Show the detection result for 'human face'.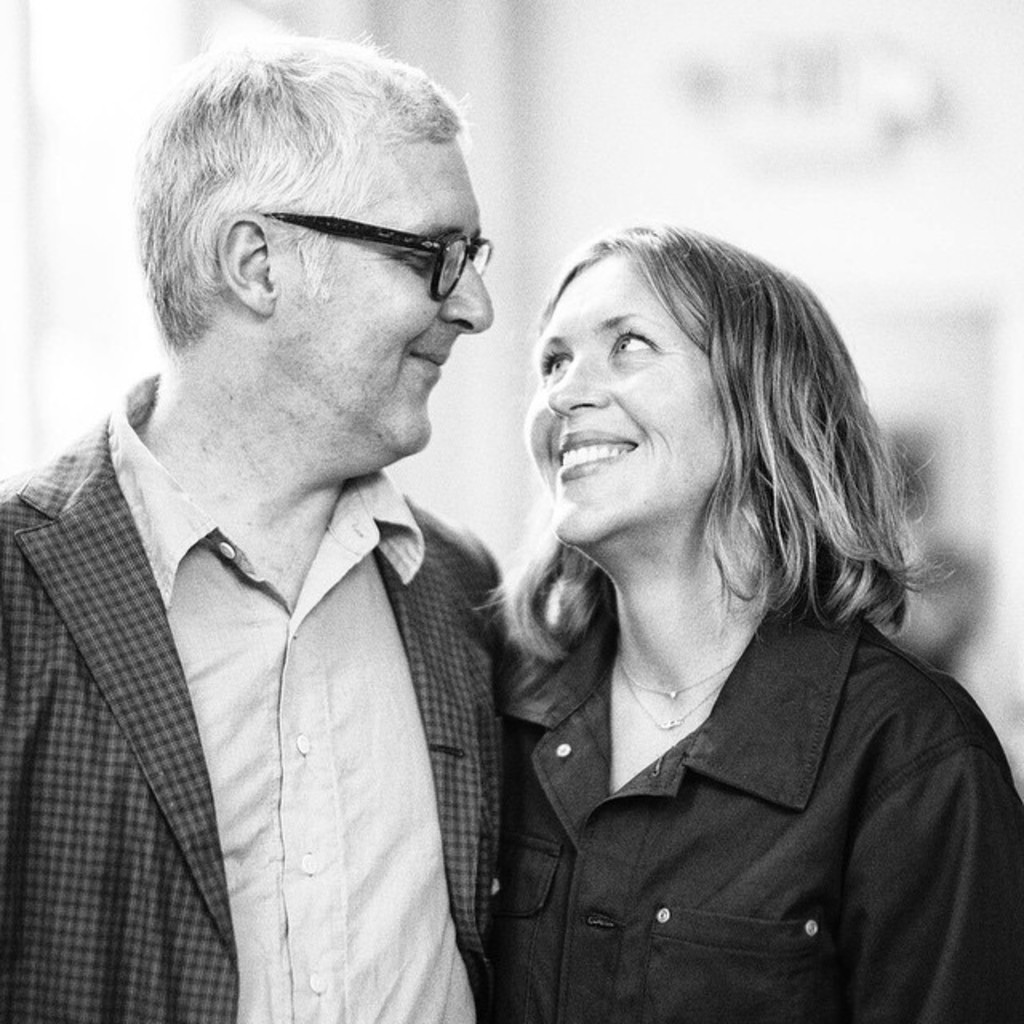
[272, 133, 498, 450].
